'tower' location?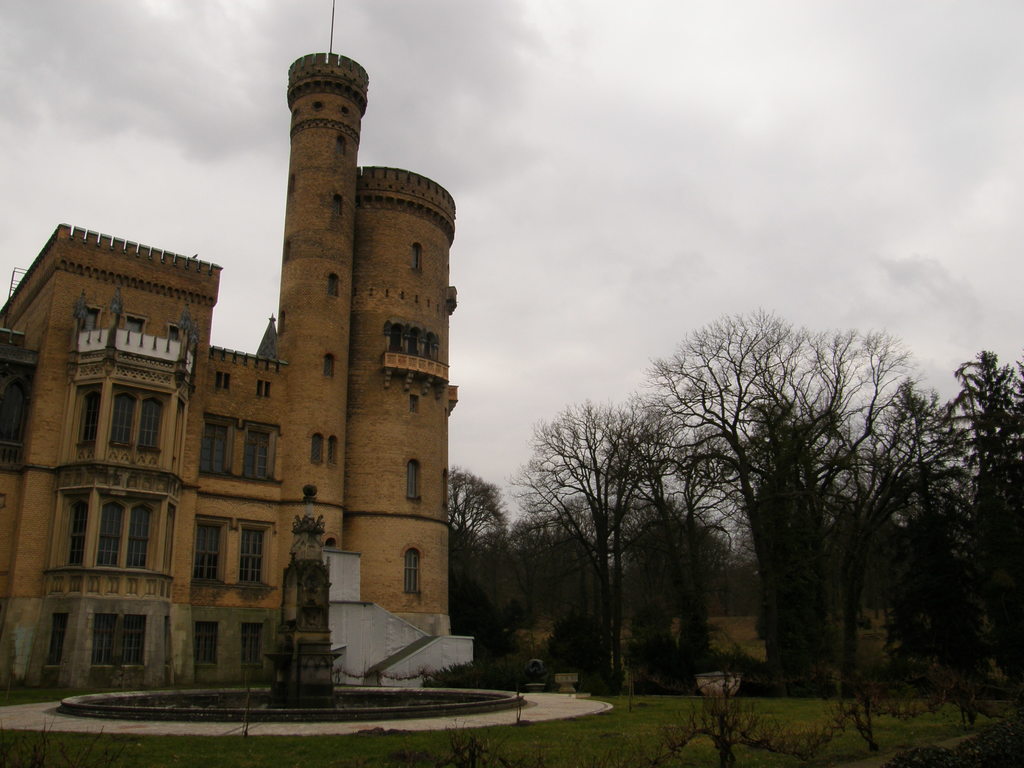
<box>355,172,462,637</box>
